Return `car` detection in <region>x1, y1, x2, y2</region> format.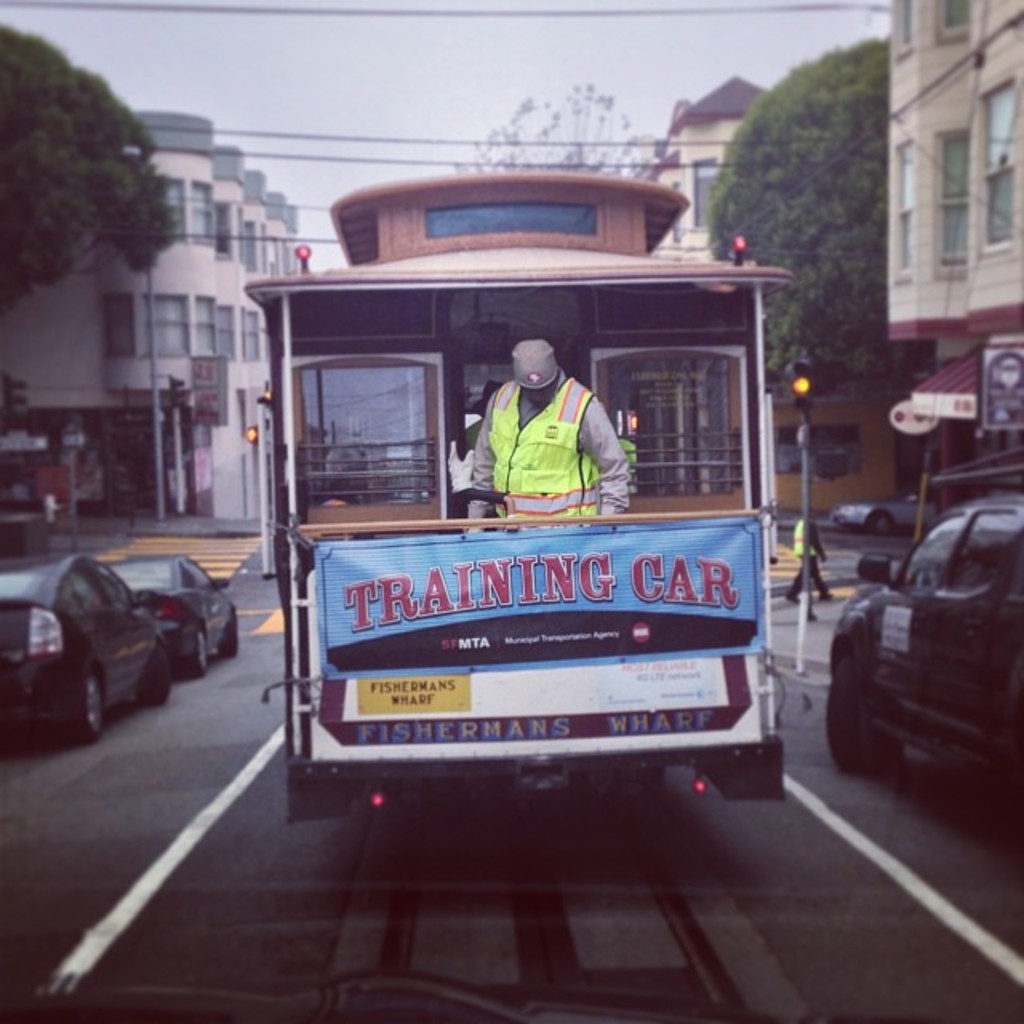
<region>101, 550, 238, 670</region>.
